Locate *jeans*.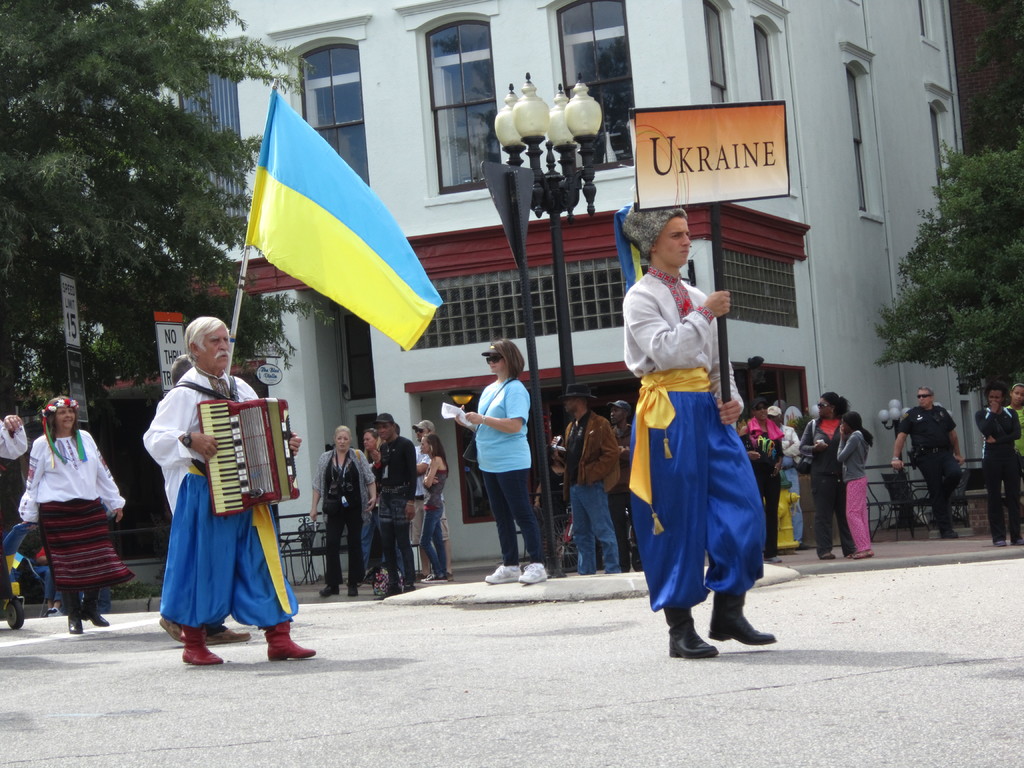
Bounding box: [364,520,376,582].
